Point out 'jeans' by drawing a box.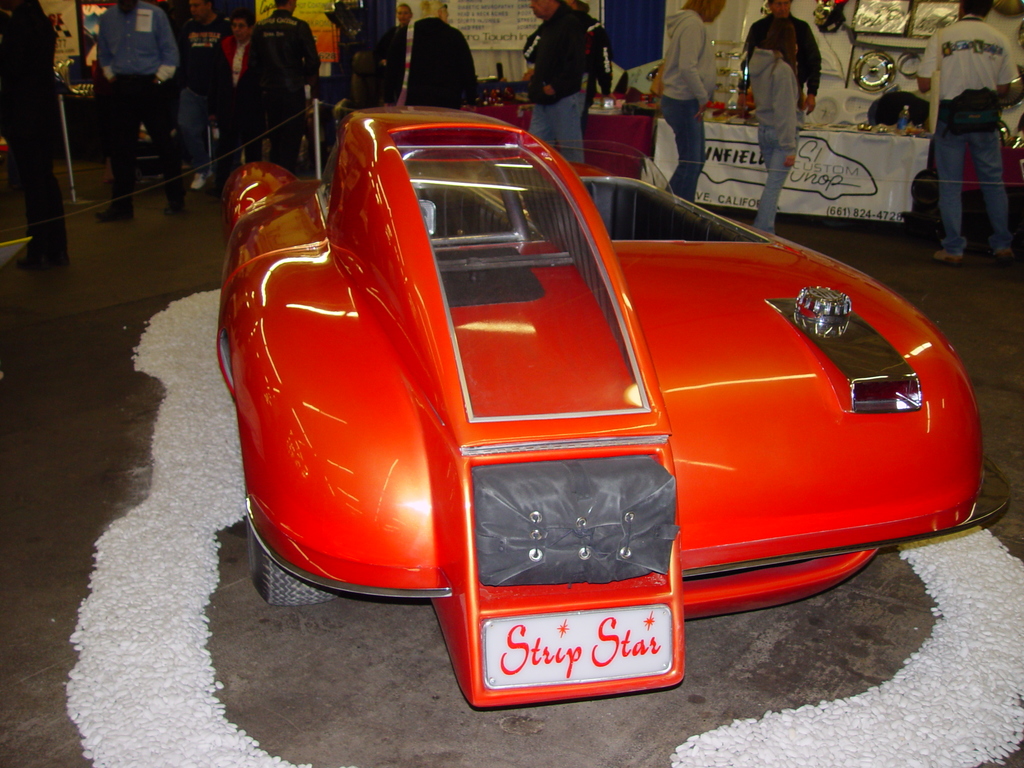
(171,84,208,171).
